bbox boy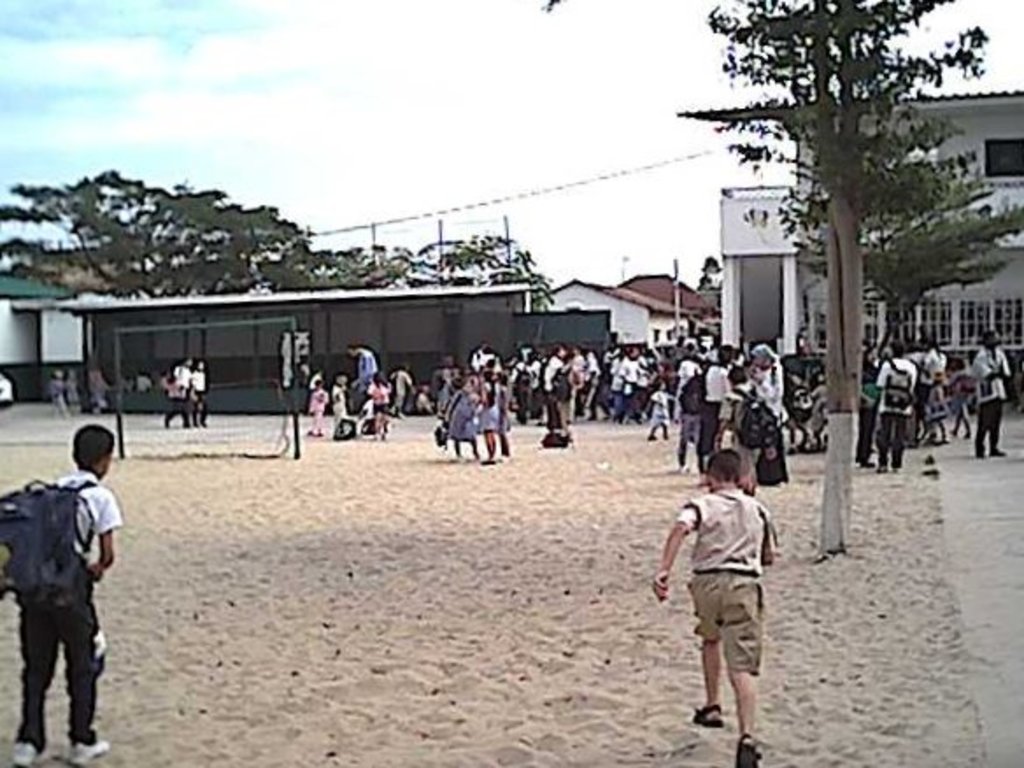
638/384/675/444
